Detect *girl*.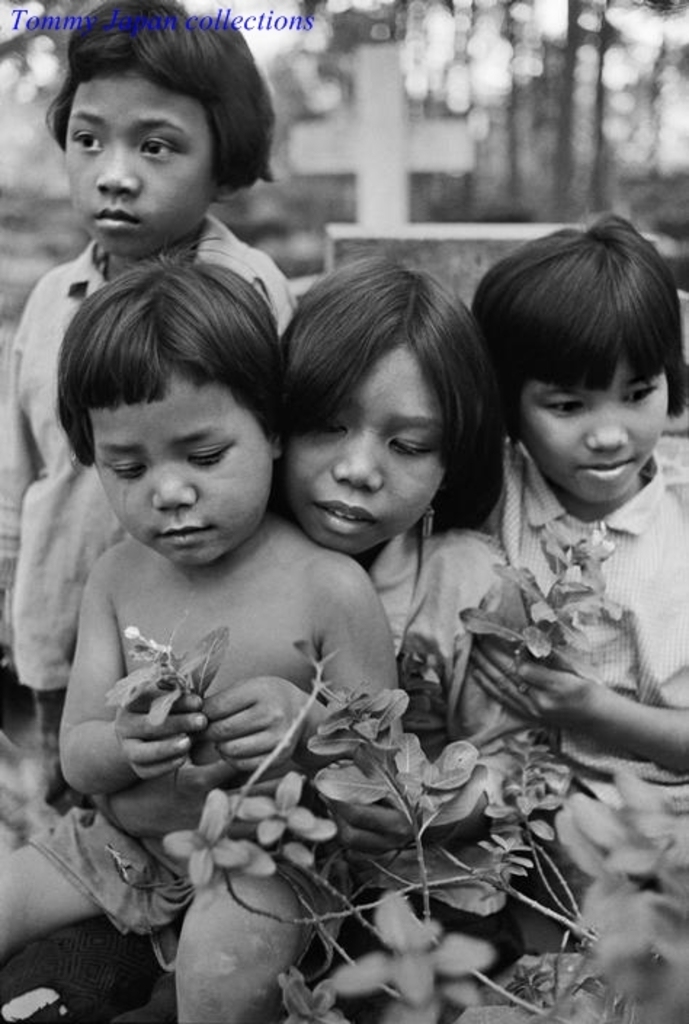
Detected at <bbox>302, 276, 549, 1008</bbox>.
